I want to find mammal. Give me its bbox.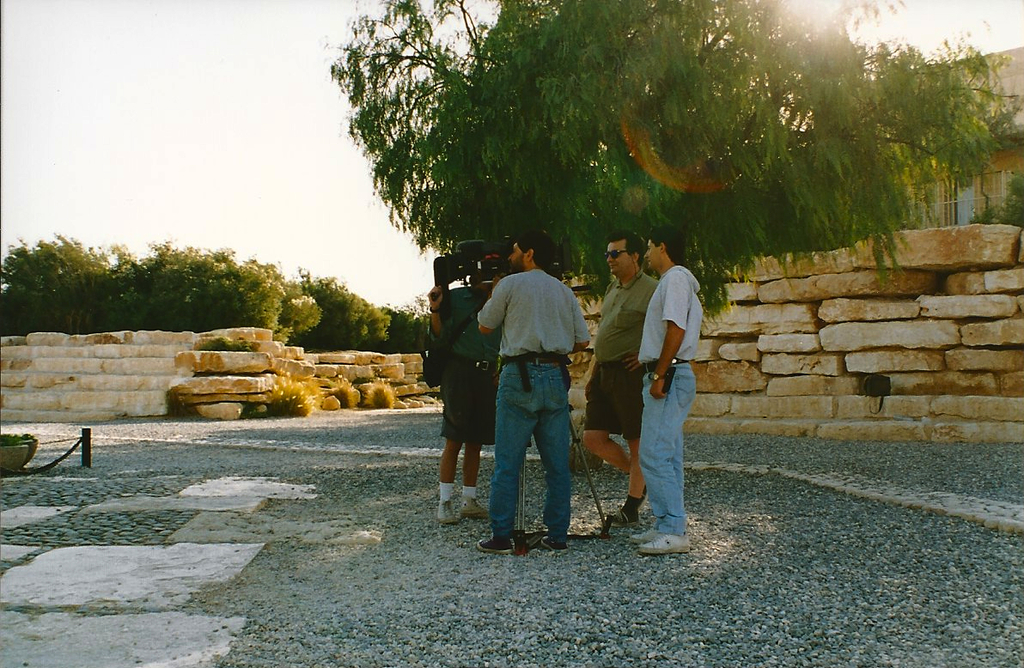
<region>584, 240, 665, 524</region>.
